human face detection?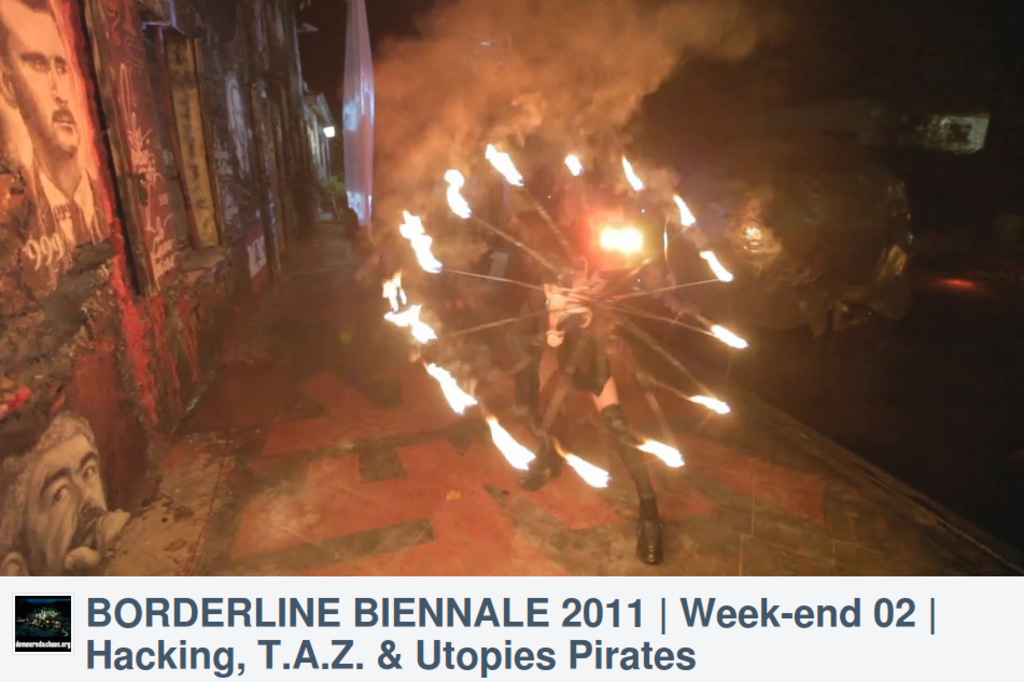
locate(23, 433, 107, 579)
